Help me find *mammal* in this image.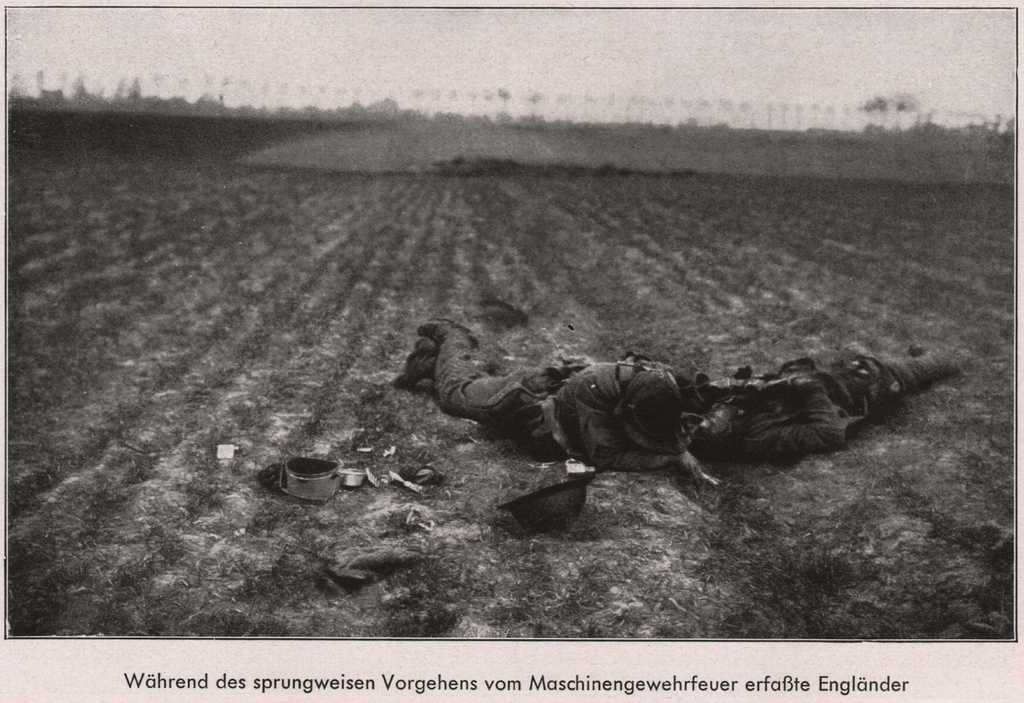
Found it: 398/321/692/471.
